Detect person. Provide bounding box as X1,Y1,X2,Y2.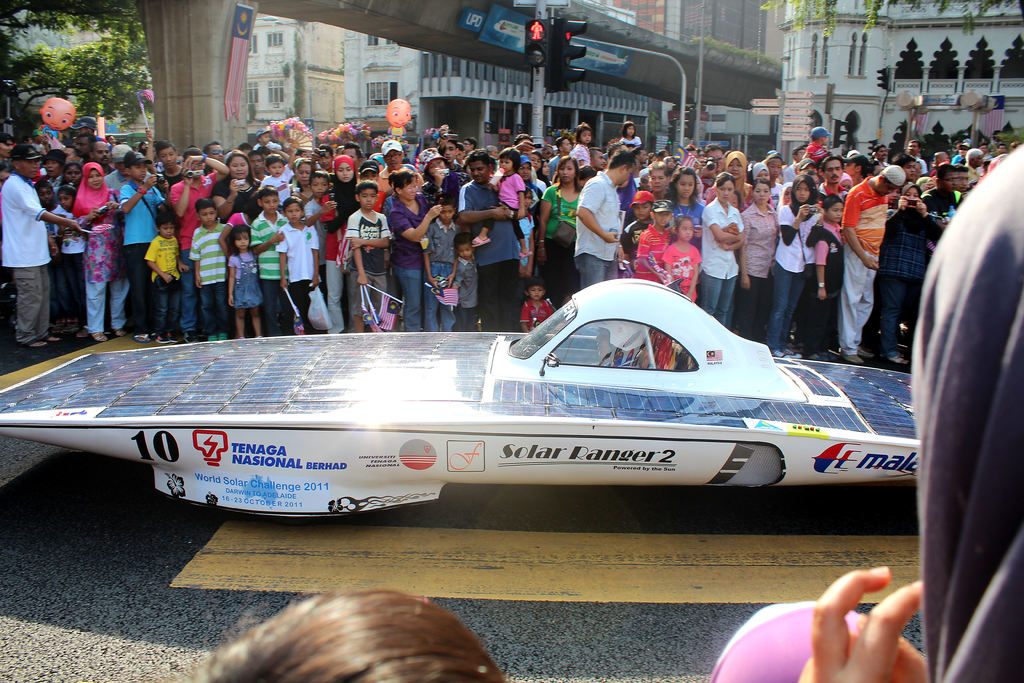
769,164,824,343.
